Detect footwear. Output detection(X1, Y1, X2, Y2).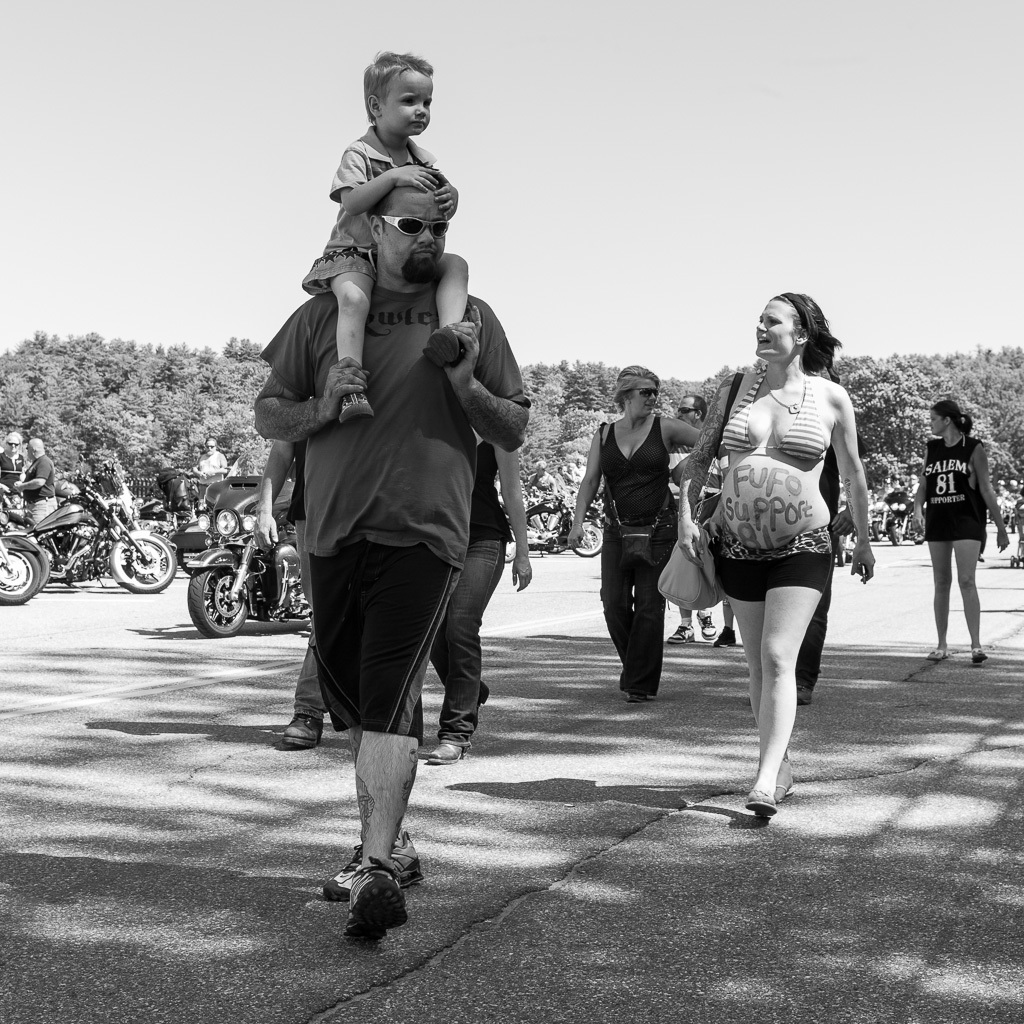
detection(712, 625, 734, 649).
